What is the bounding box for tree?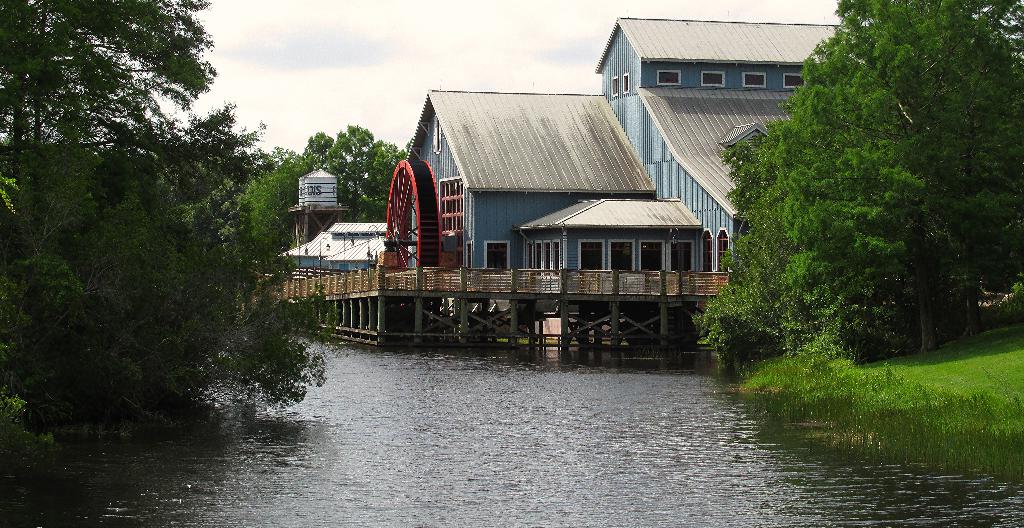
692,136,858,362.
